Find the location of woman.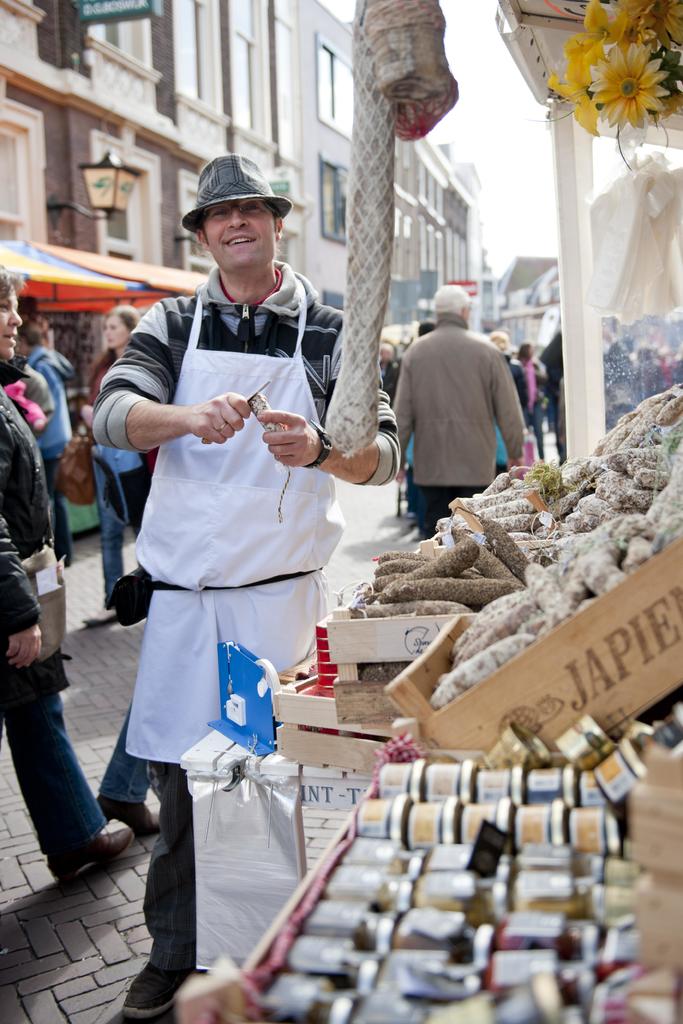
Location: x1=78, y1=300, x2=158, y2=621.
